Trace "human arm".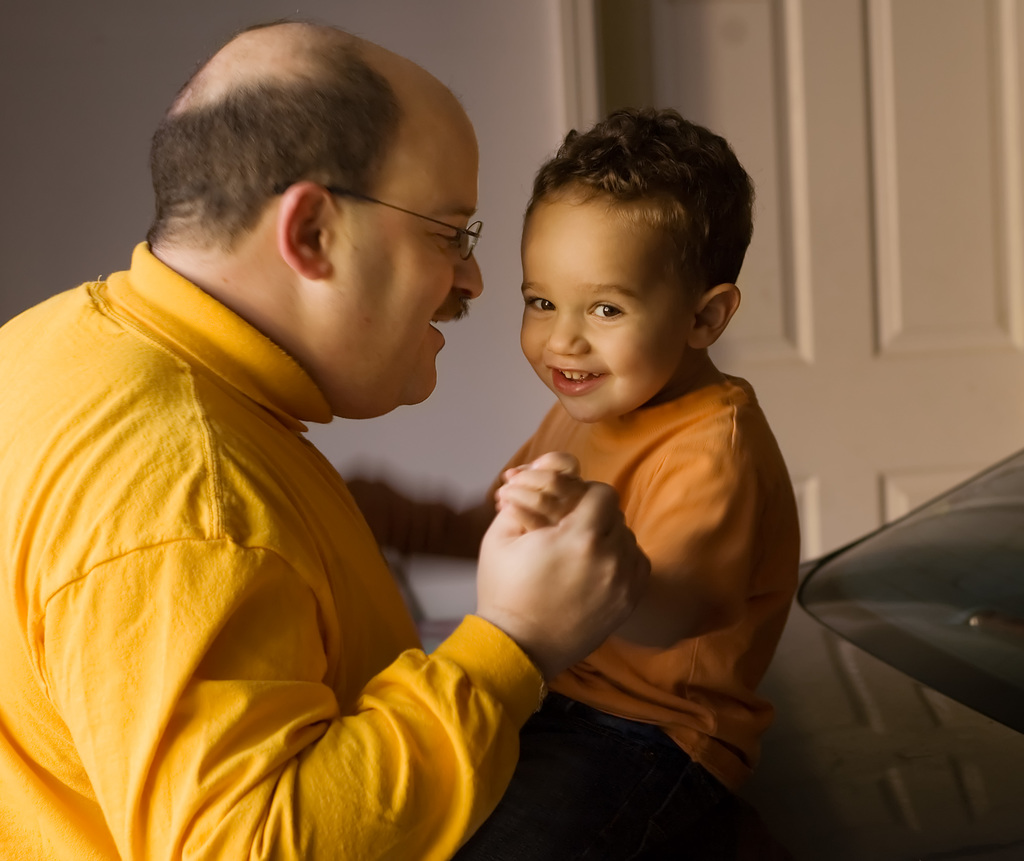
Traced to [33,477,647,860].
